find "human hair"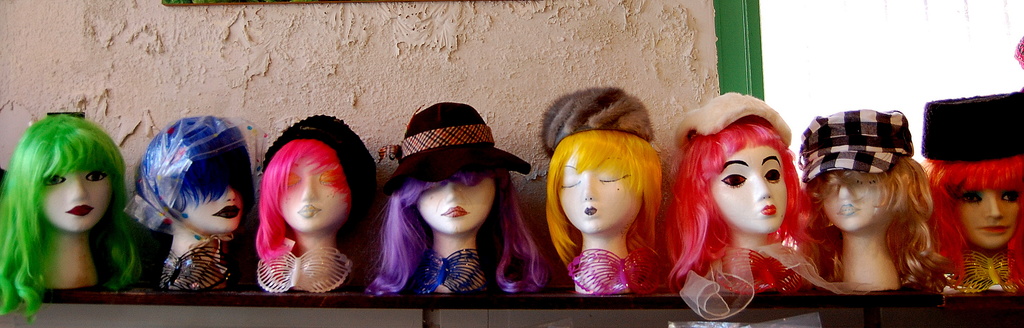
14,111,130,293
